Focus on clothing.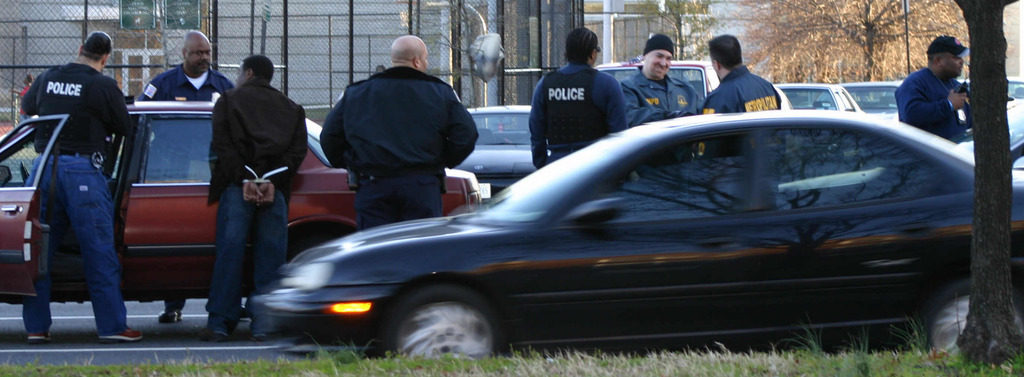
Focused at <bbox>14, 82, 33, 150</bbox>.
